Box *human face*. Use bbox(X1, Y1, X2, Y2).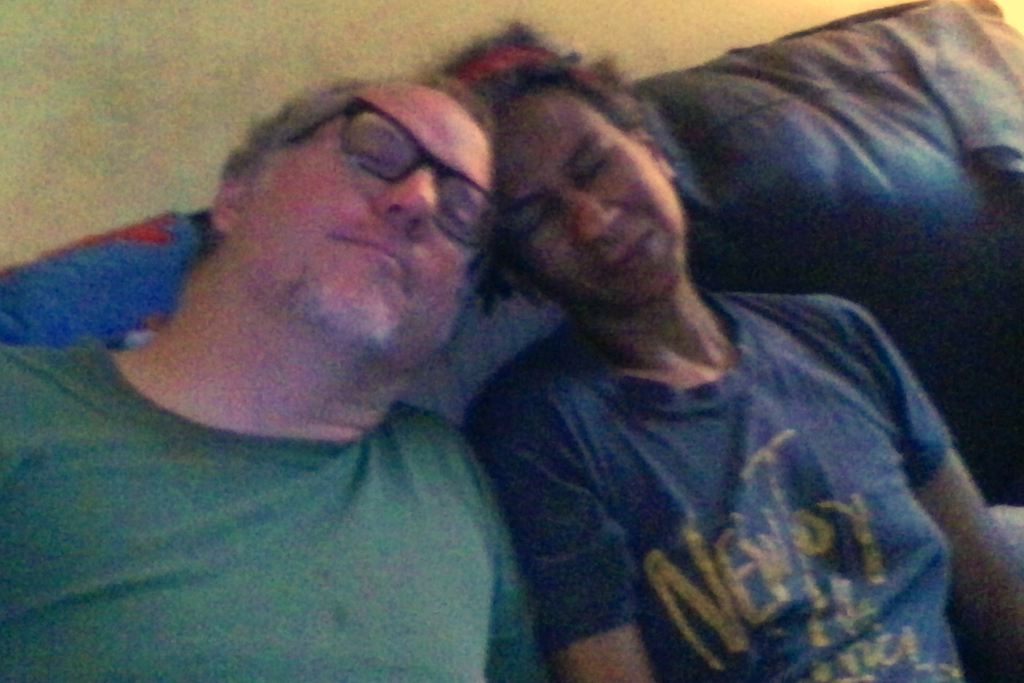
bbox(492, 83, 684, 308).
